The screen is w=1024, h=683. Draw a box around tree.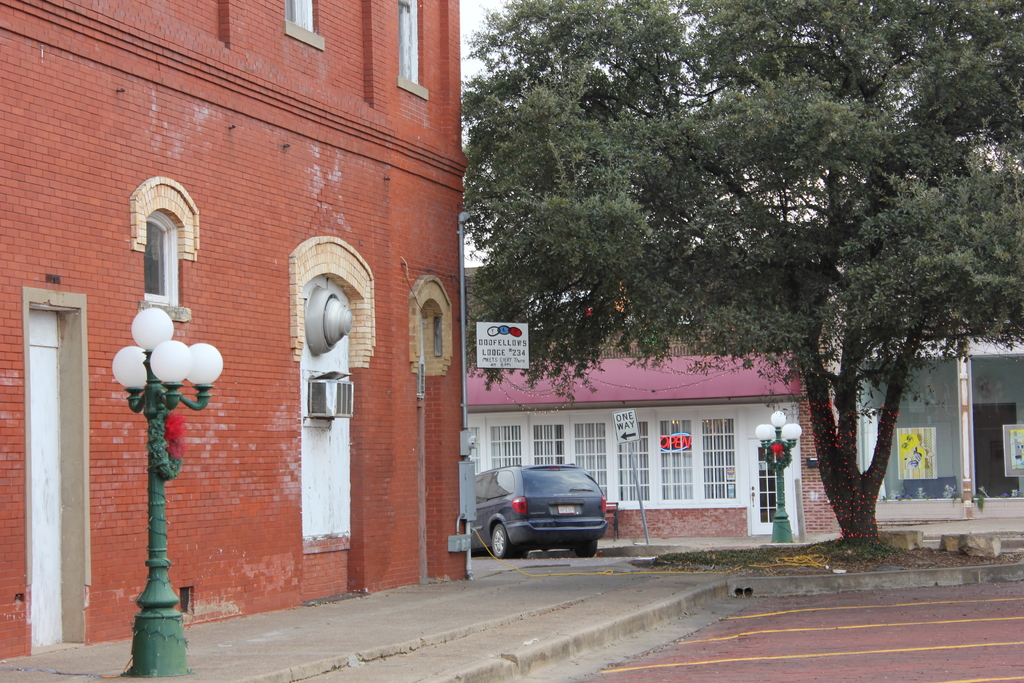
{"x1": 456, "y1": 0, "x2": 1023, "y2": 554}.
